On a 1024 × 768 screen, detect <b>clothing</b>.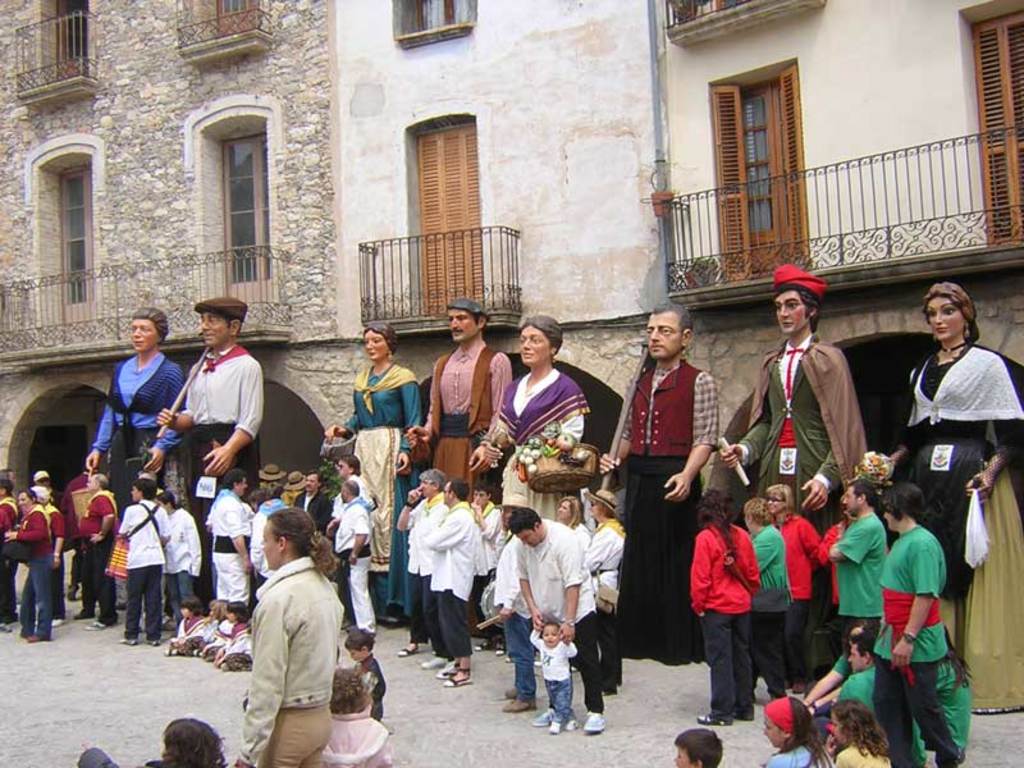
685/525/760/722.
